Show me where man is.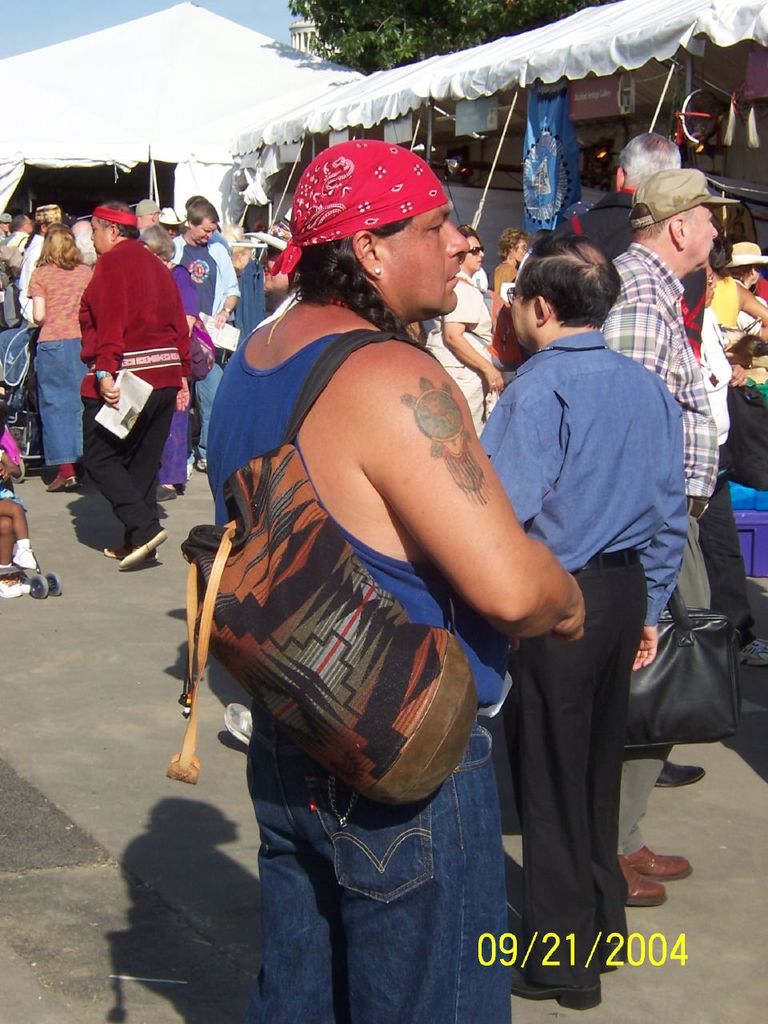
man is at 182,118,575,975.
